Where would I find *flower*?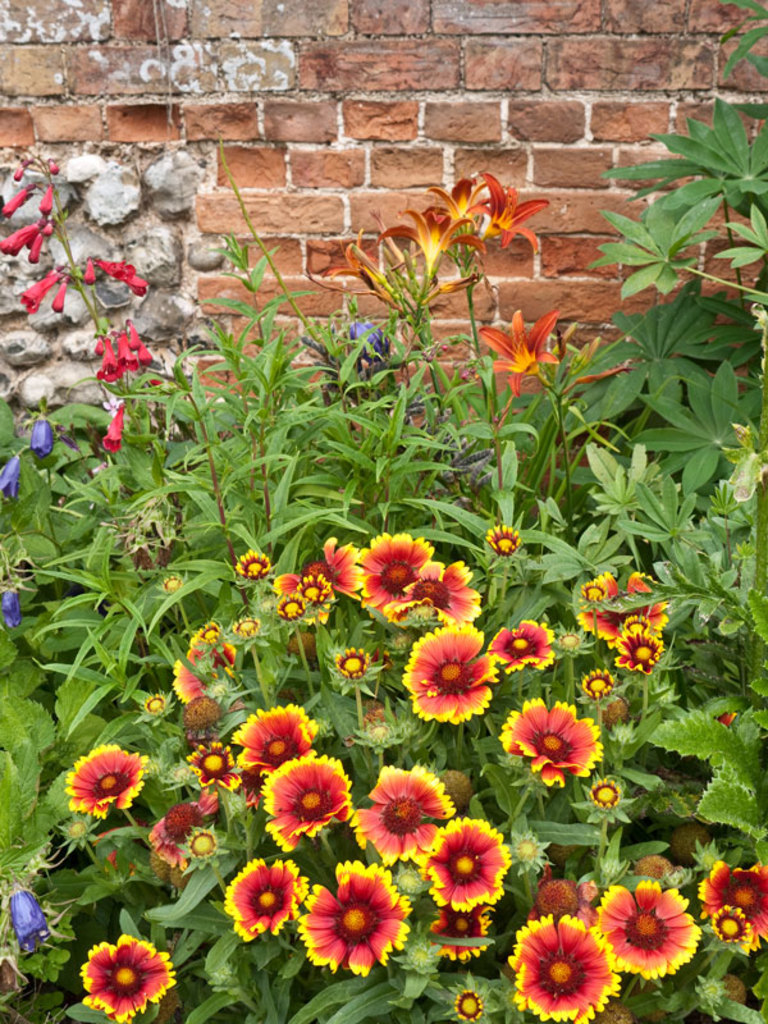
At 294:573:332:605.
